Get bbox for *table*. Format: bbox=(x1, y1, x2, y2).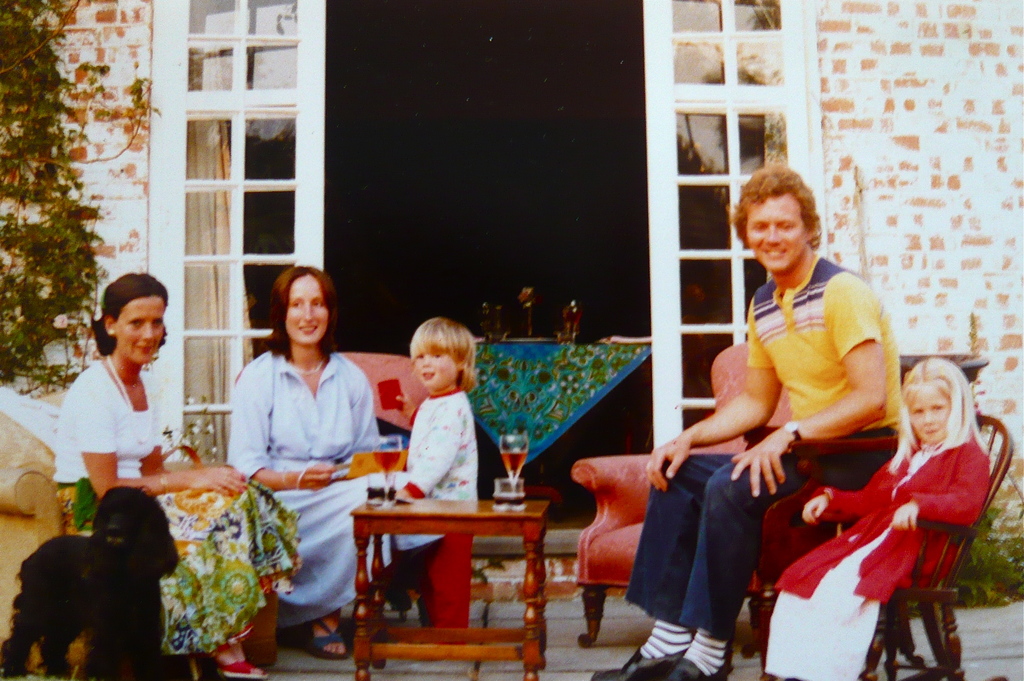
bbox=(350, 495, 559, 680).
